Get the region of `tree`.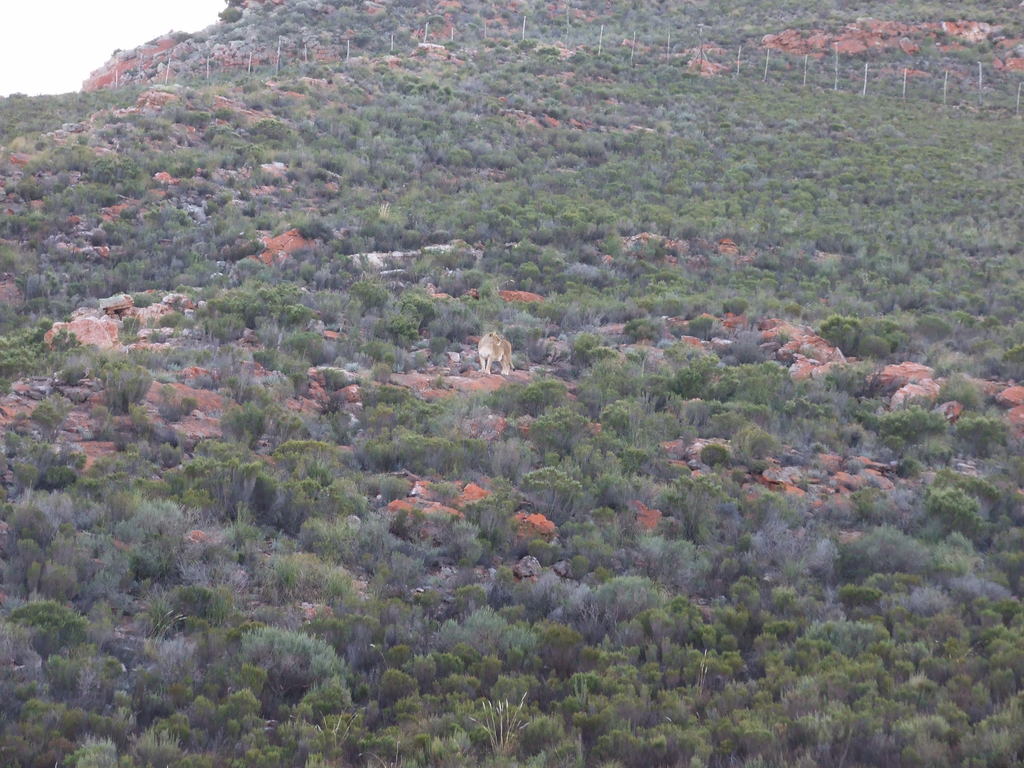
818/313/900/355.
